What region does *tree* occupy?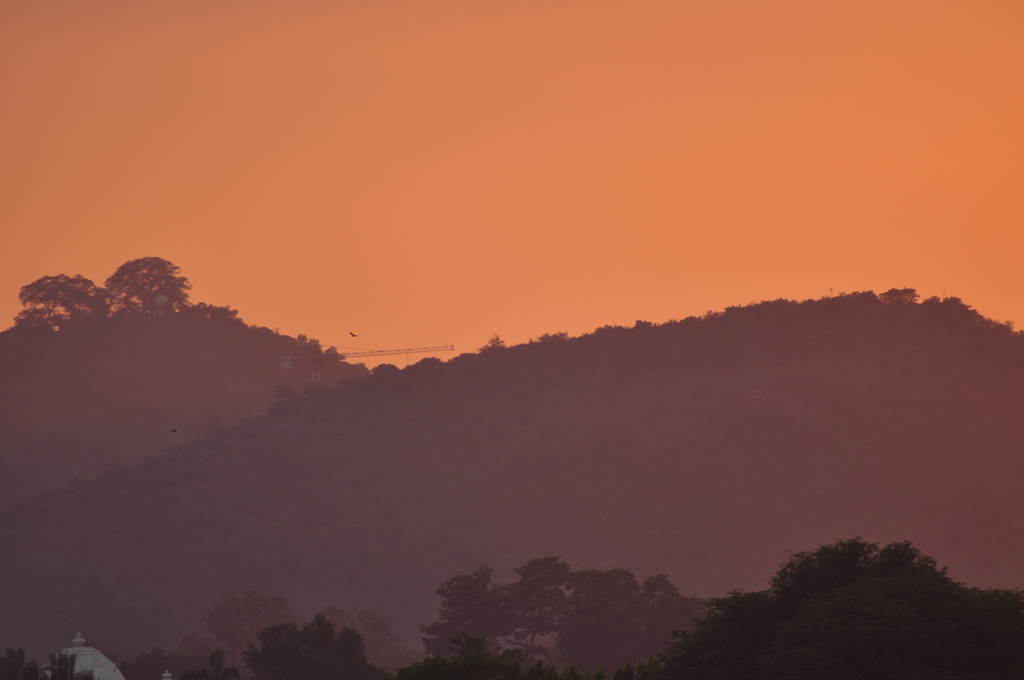
316/601/426/679.
